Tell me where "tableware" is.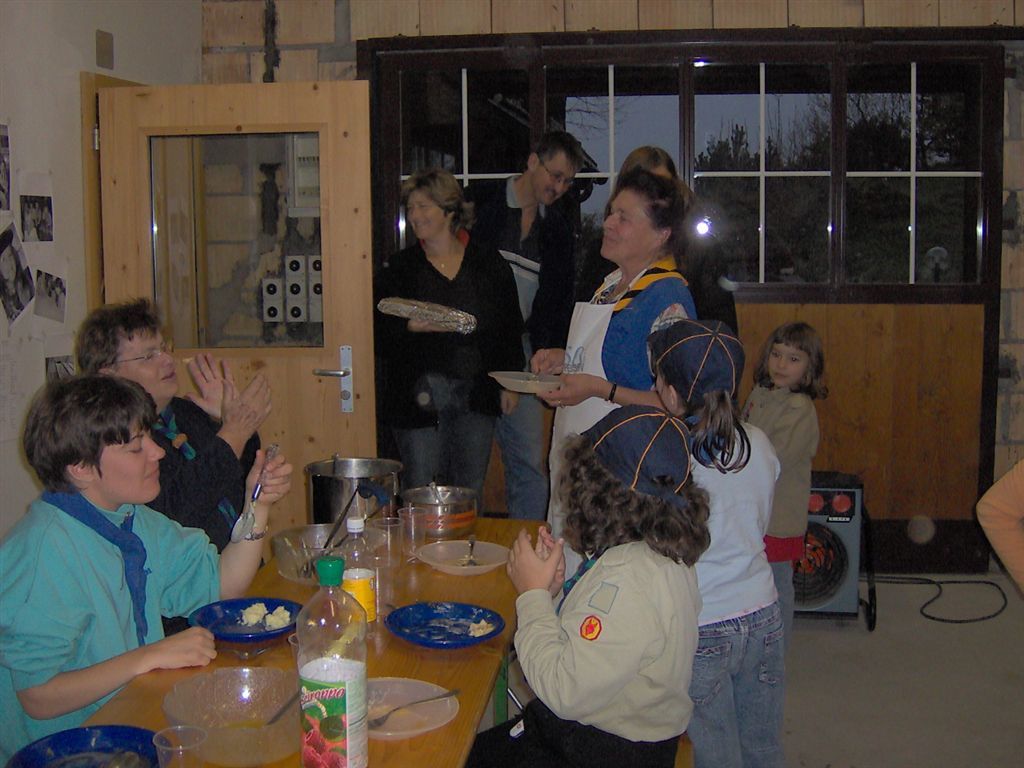
"tableware" is at crop(184, 595, 307, 637).
